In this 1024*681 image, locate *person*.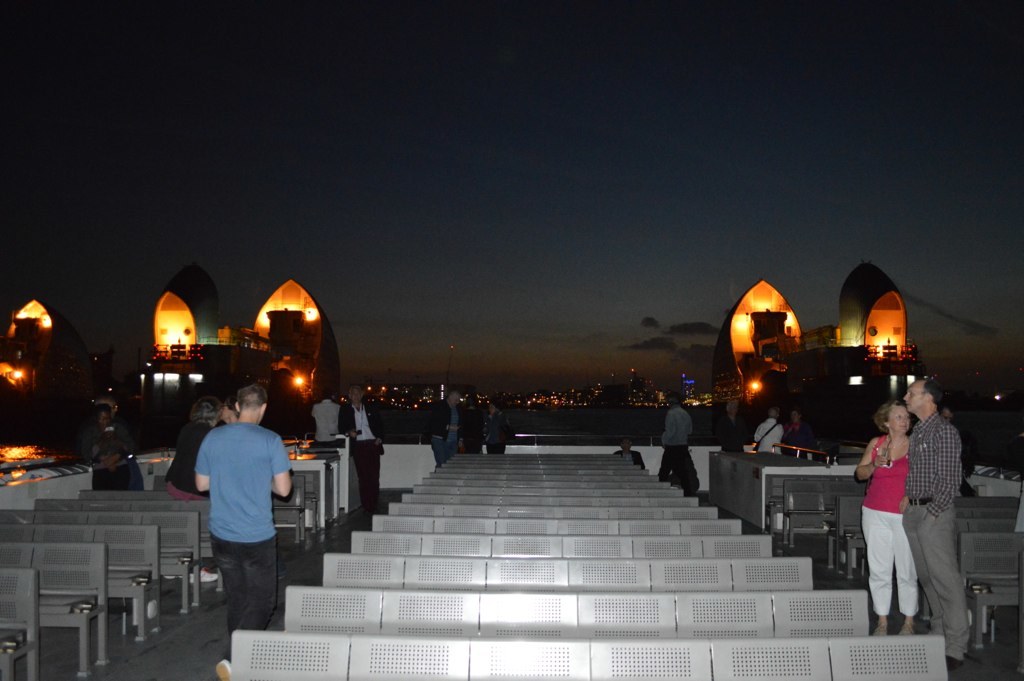
Bounding box: locate(333, 380, 382, 517).
